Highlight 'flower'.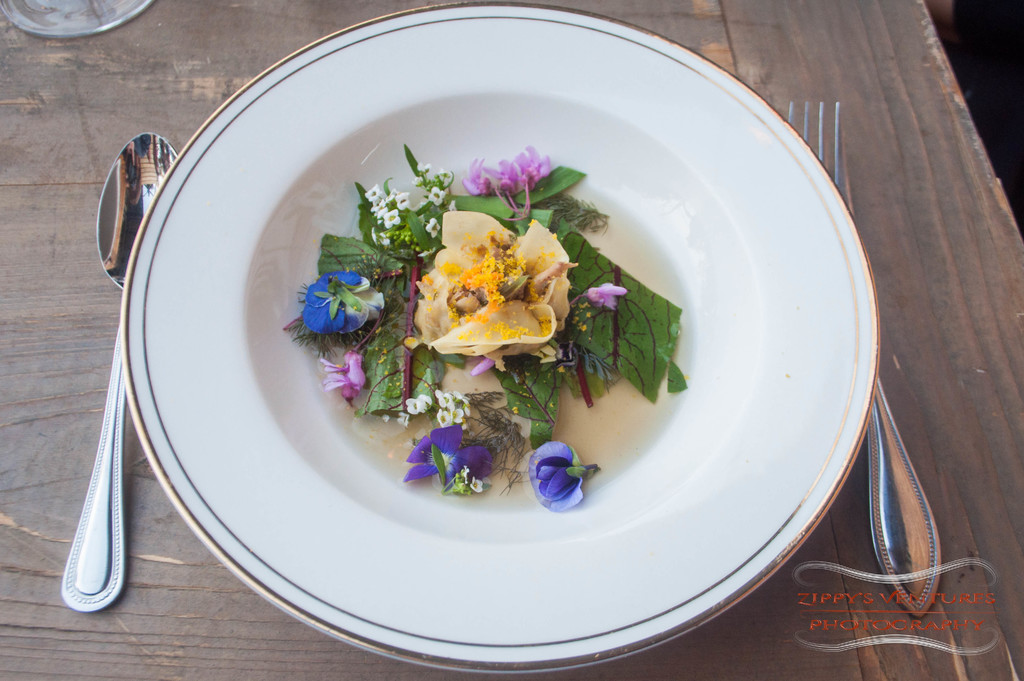
Highlighted region: bbox=(450, 203, 463, 213).
